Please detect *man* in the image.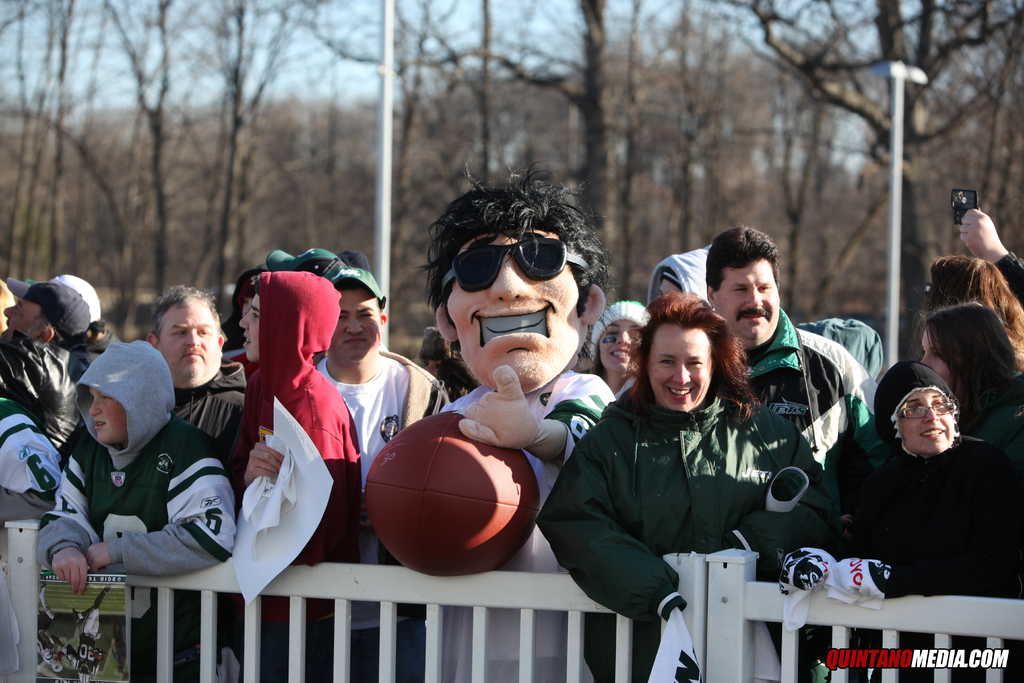
left=702, top=220, right=883, bottom=505.
